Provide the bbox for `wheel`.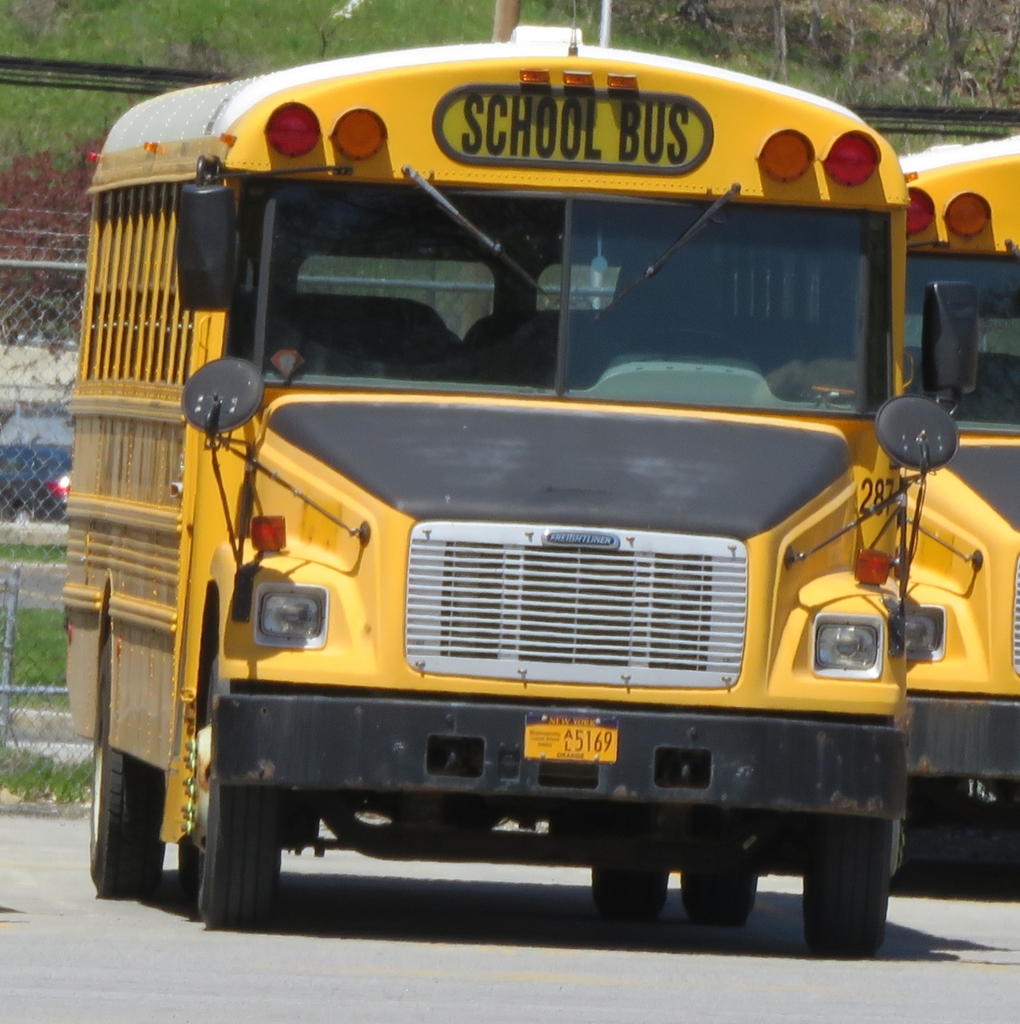
BBox(585, 319, 725, 355).
